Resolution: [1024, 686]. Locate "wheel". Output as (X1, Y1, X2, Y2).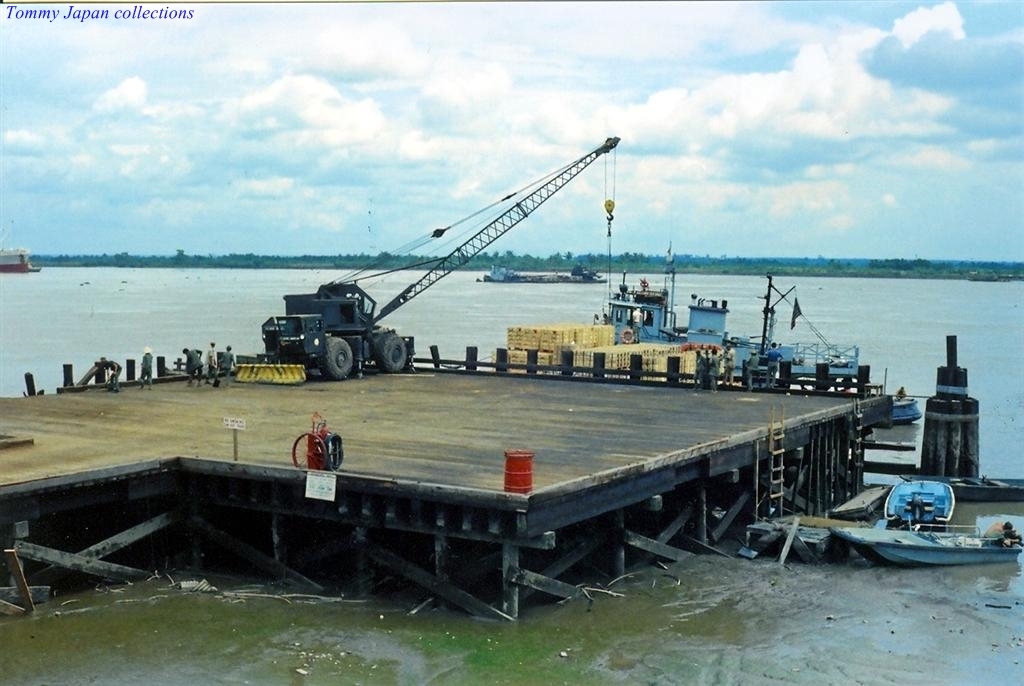
(376, 329, 408, 371).
